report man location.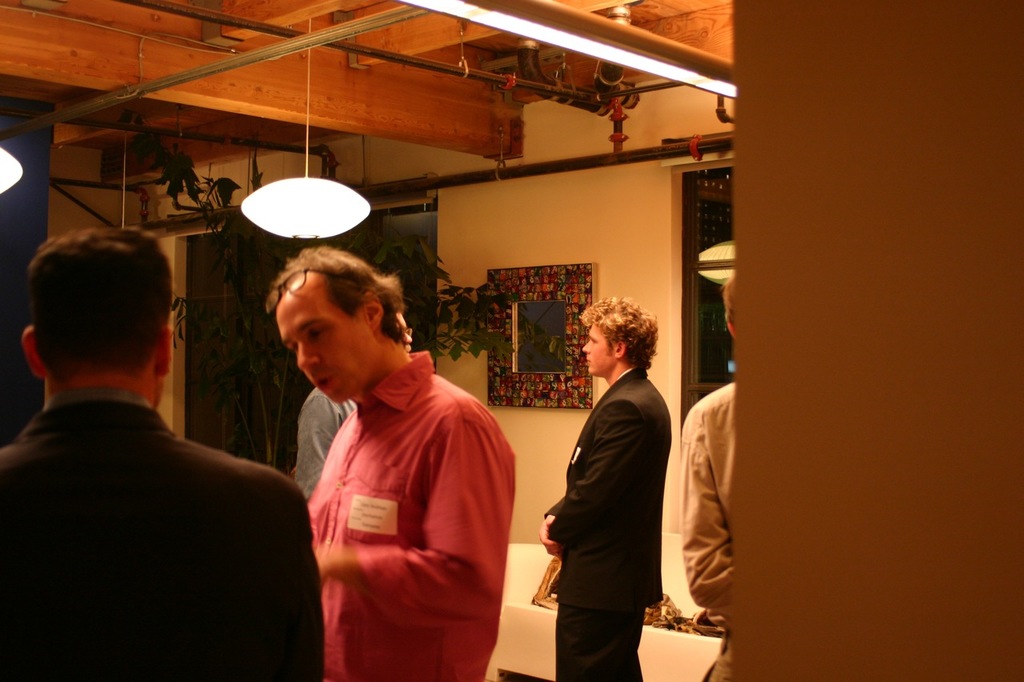
Report: pyautogui.locateOnScreen(0, 215, 306, 675).
